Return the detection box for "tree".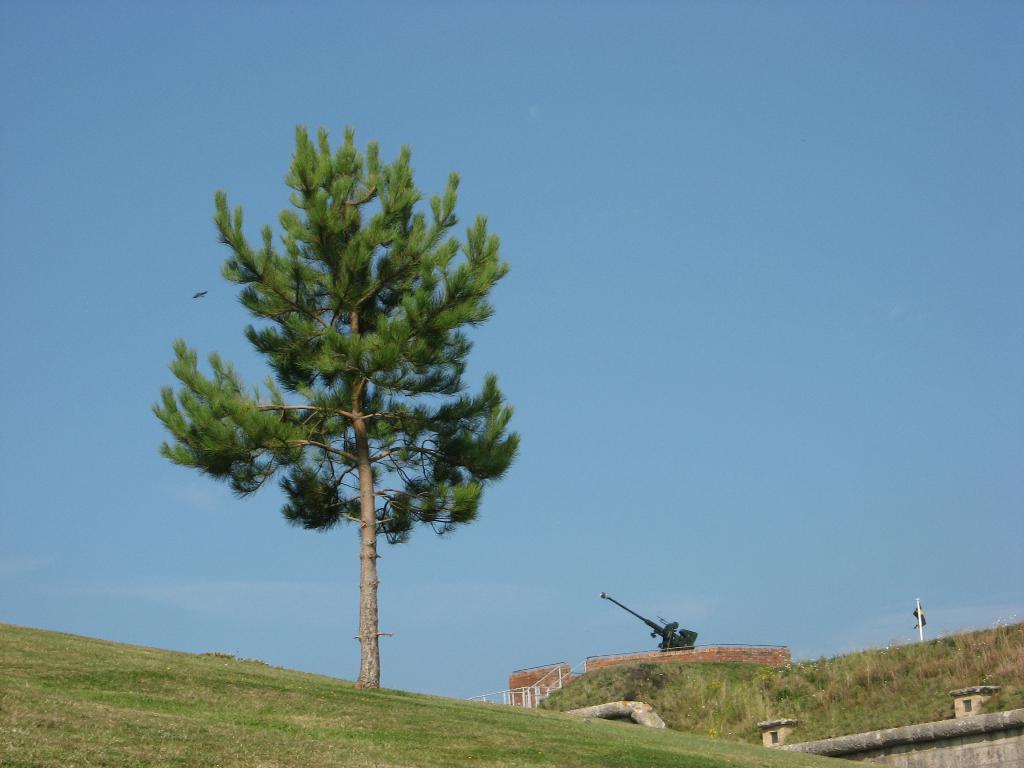
(left=175, top=93, right=512, bottom=702).
